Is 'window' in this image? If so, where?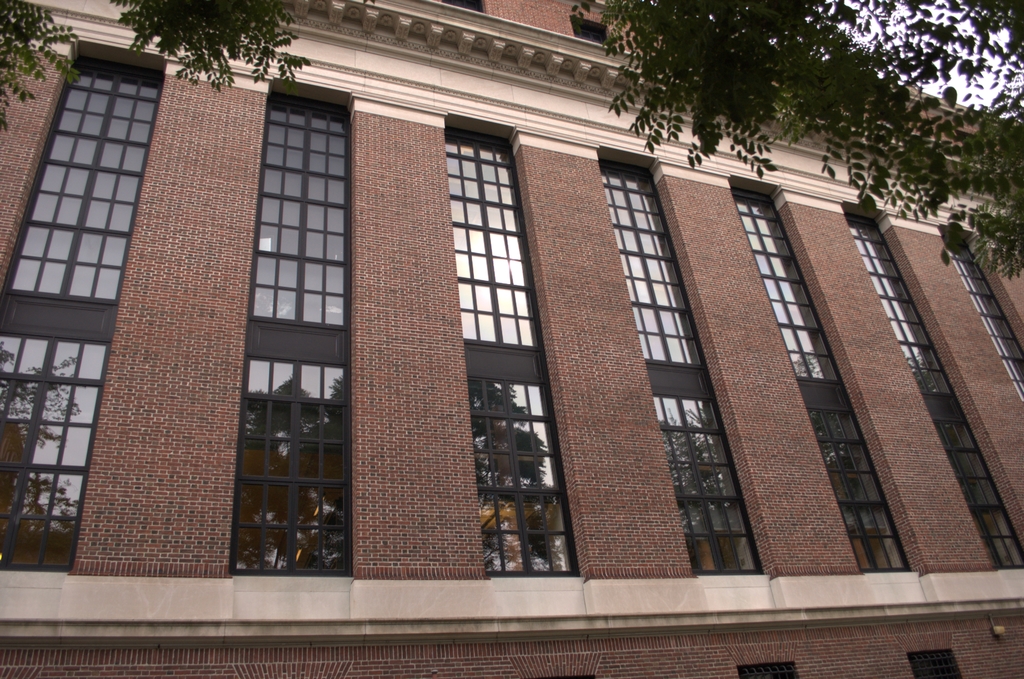
Yes, at 0/54/171/577.
